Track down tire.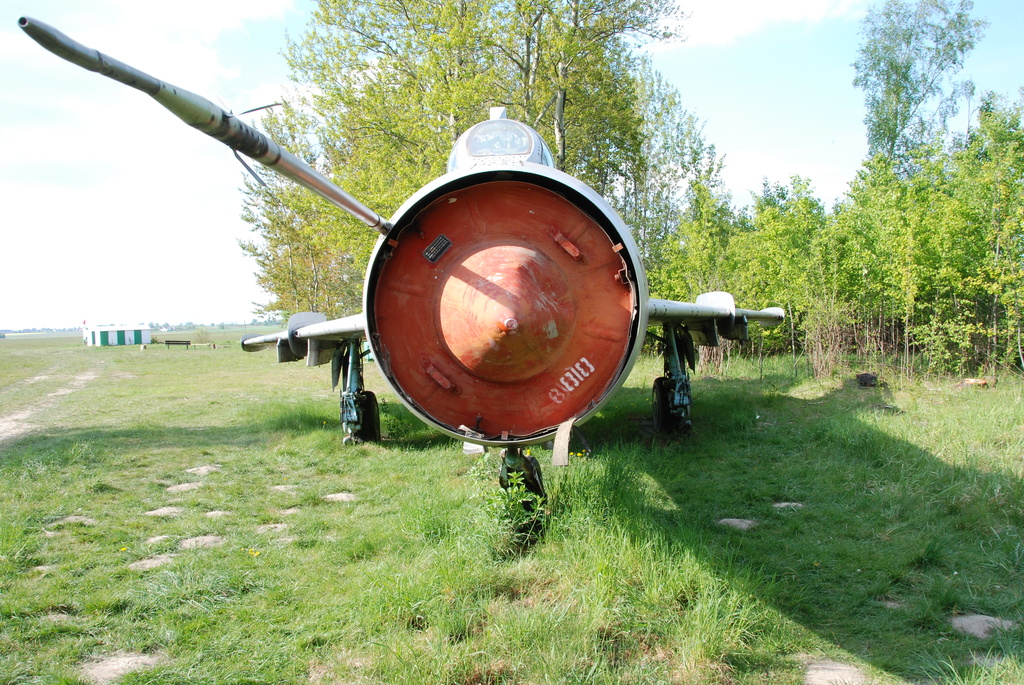
Tracked to crop(515, 453, 548, 547).
